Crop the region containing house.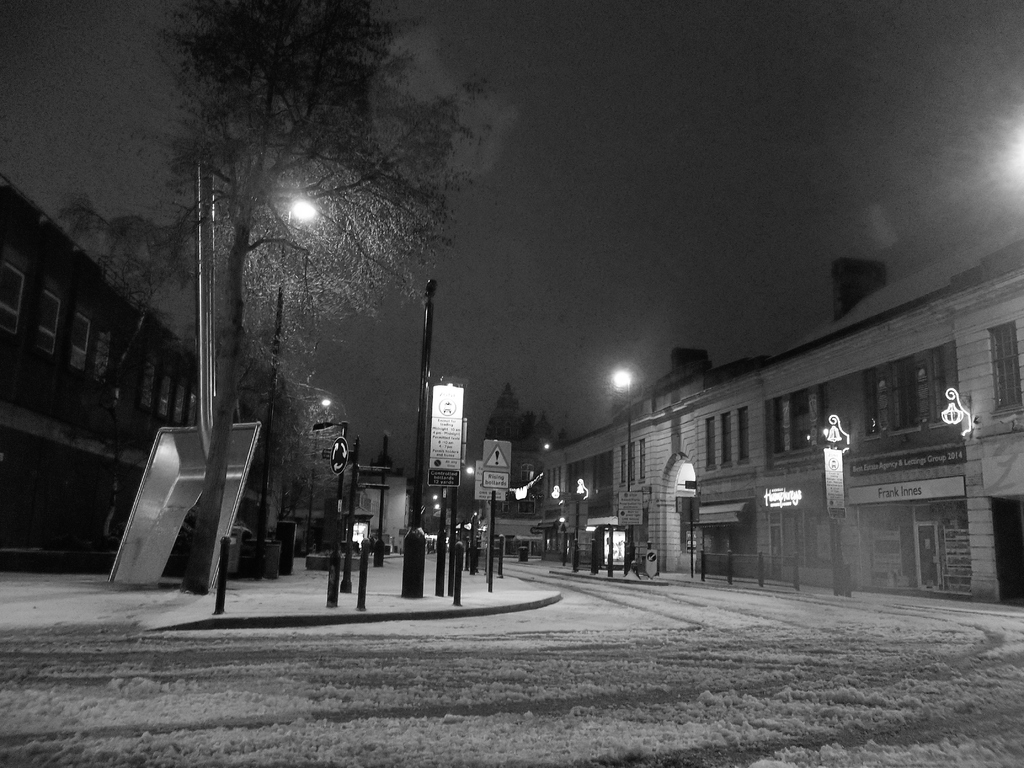
Crop region: 658:362:715:577.
